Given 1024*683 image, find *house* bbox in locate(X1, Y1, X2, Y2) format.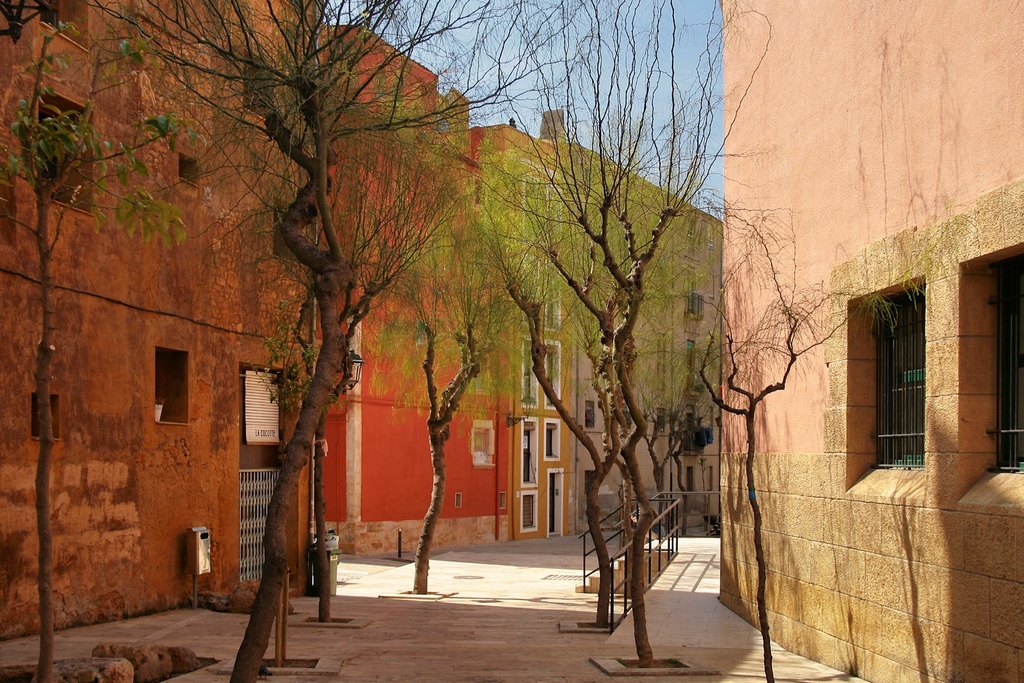
locate(724, 0, 1023, 682).
